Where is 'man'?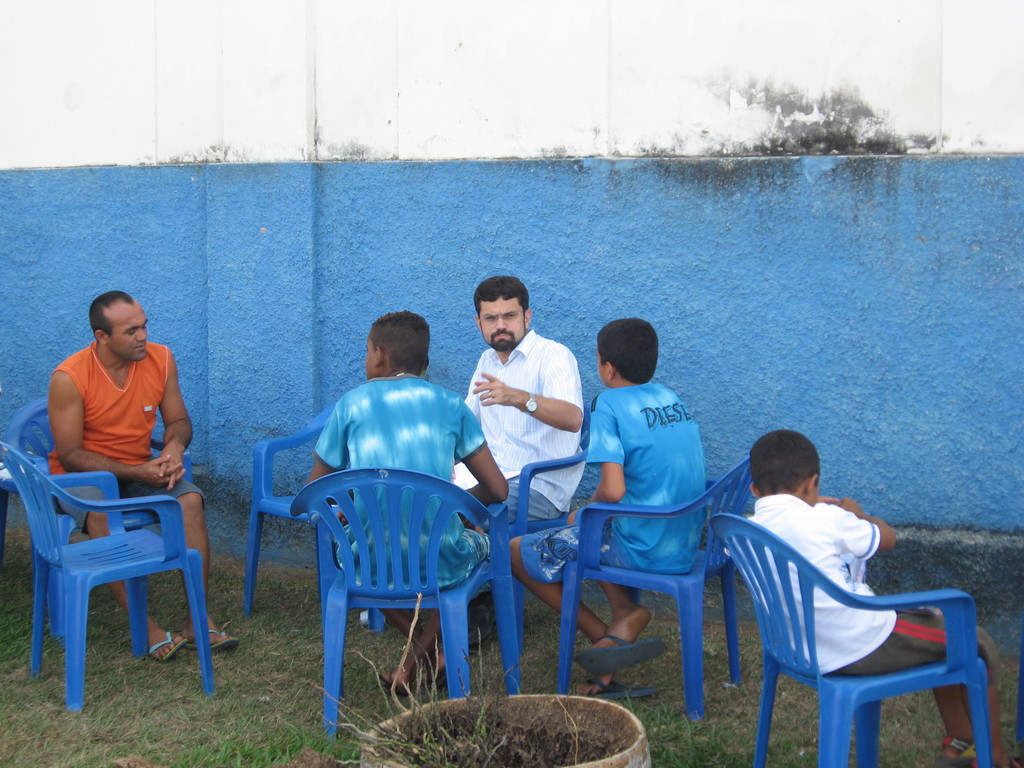
rect(447, 271, 585, 548).
